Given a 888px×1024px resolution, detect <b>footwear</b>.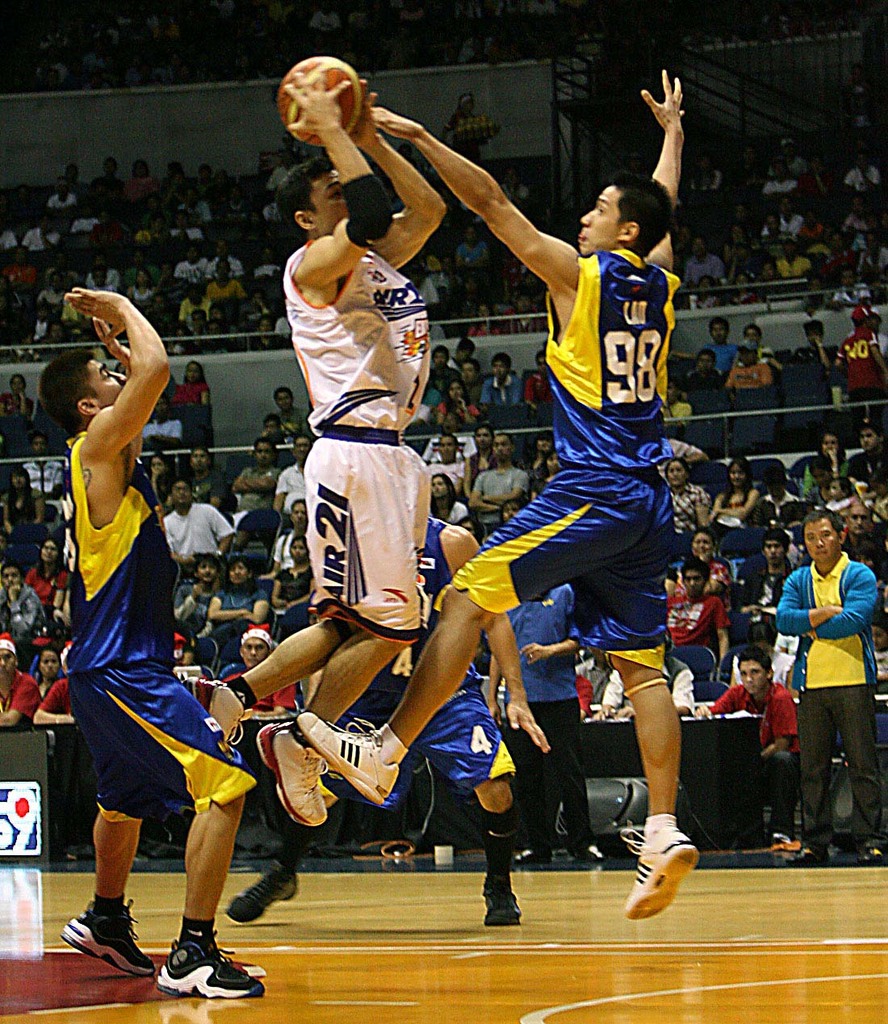
(625,820,707,915).
